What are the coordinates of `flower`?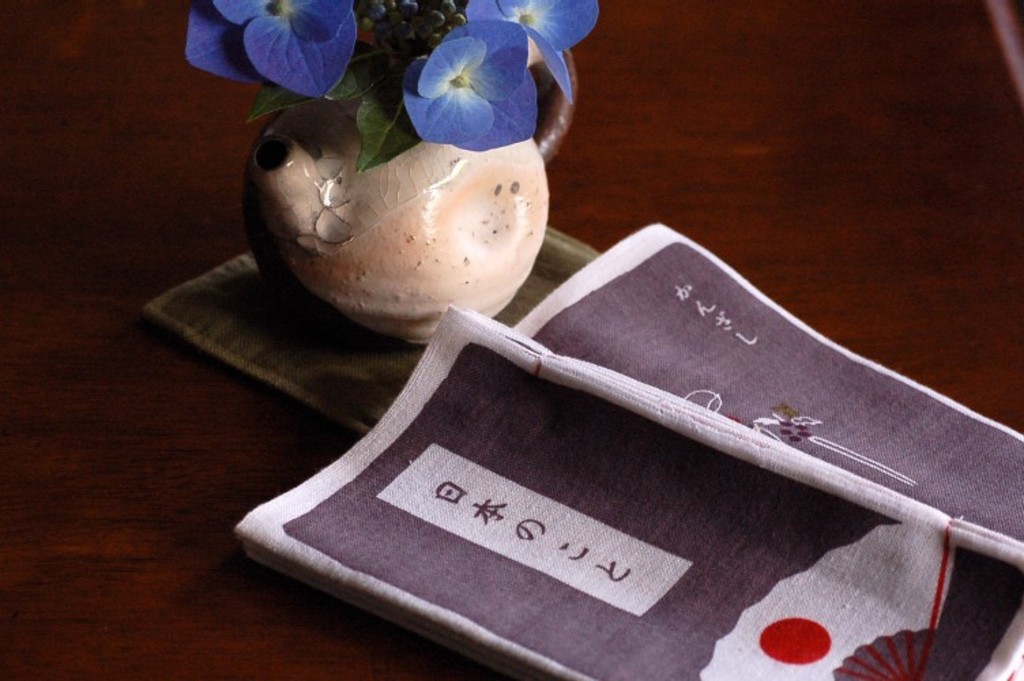
462,0,599,99.
